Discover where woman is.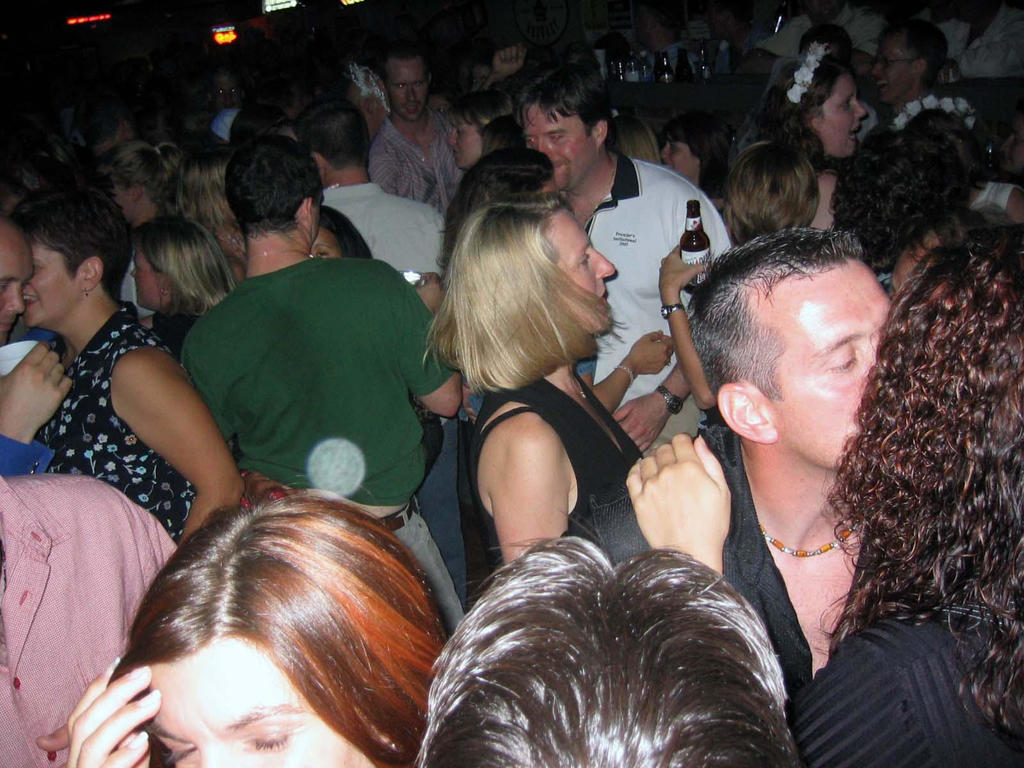
Discovered at <region>445, 89, 516, 175</region>.
